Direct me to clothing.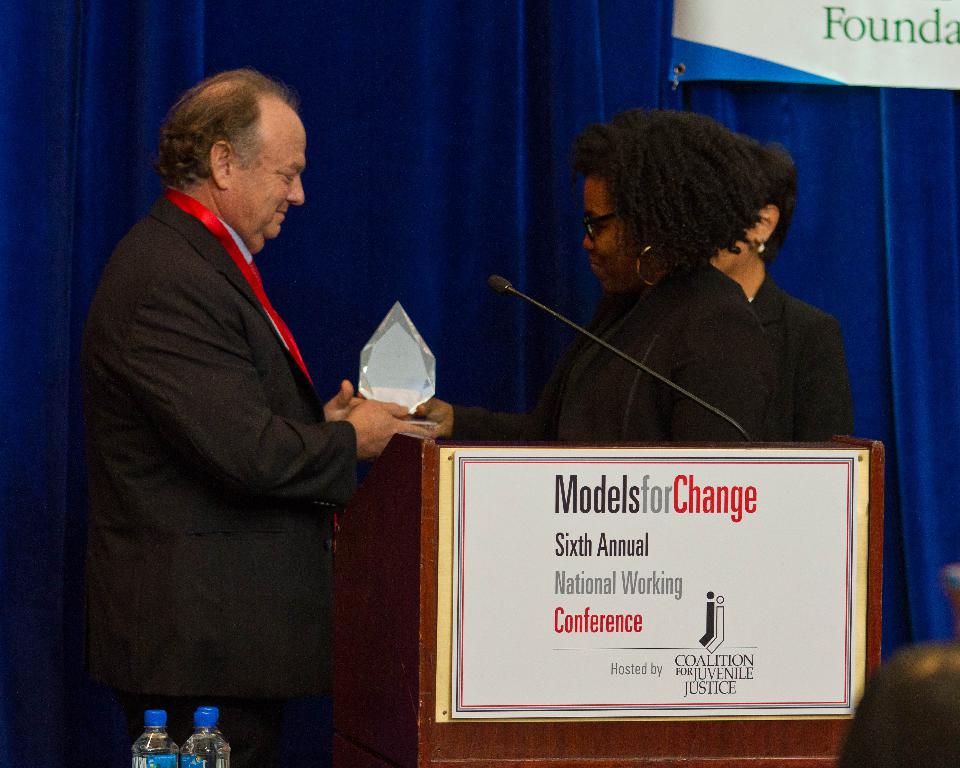
Direction: pyautogui.locateOnScreen(449, 249, 767, 430).
